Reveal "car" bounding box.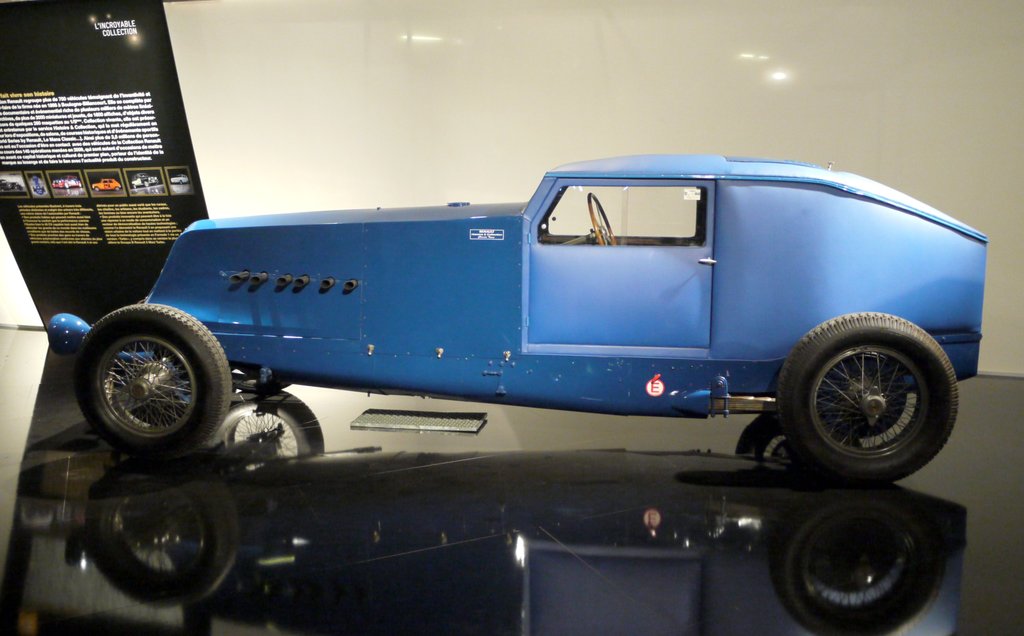
Revealed: pyautogui.locateOnScreen(51, 174, 81, 186).
